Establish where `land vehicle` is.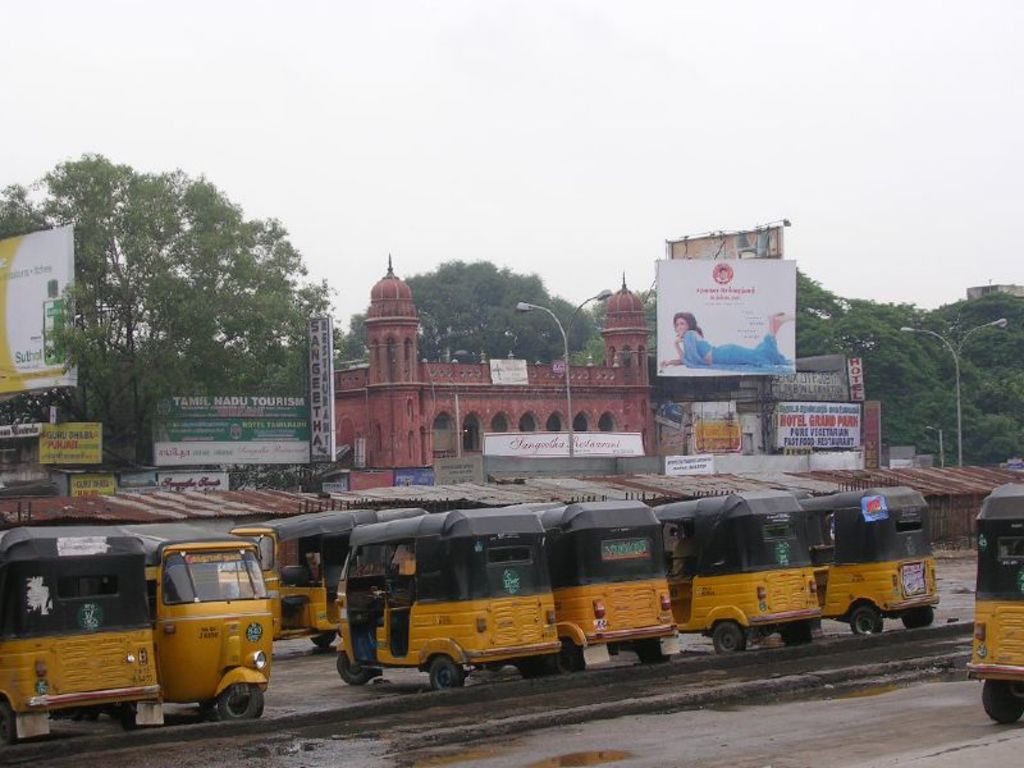
Established at [534,499,686,673].
